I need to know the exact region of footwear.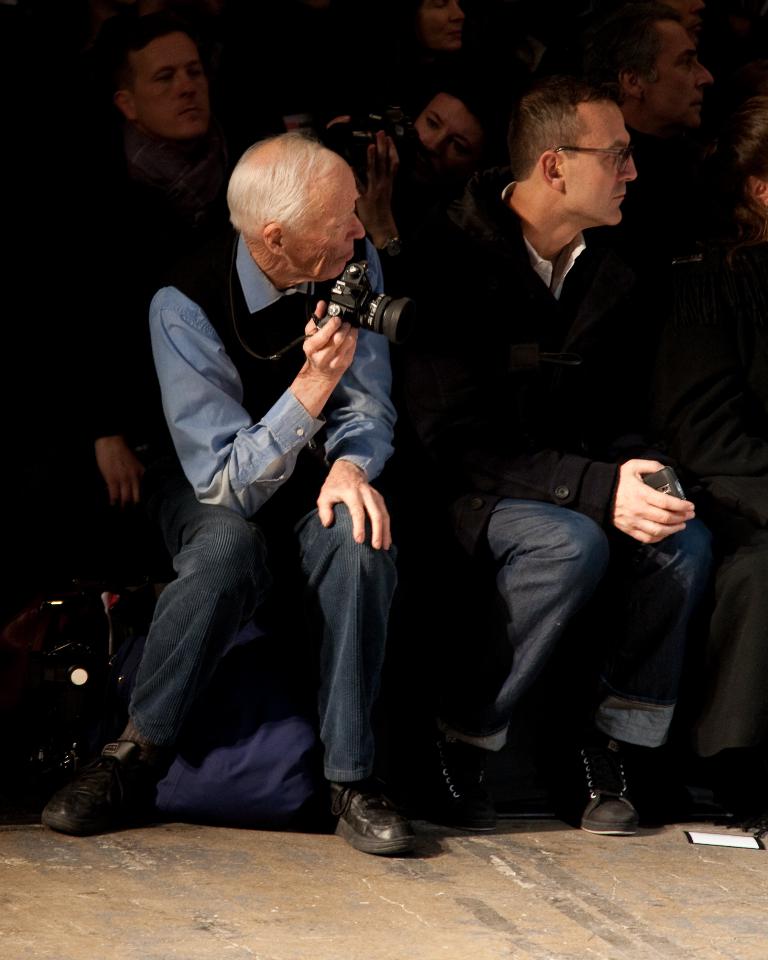
Region: (x1=425, y1=758, x2=500, y2=830).
